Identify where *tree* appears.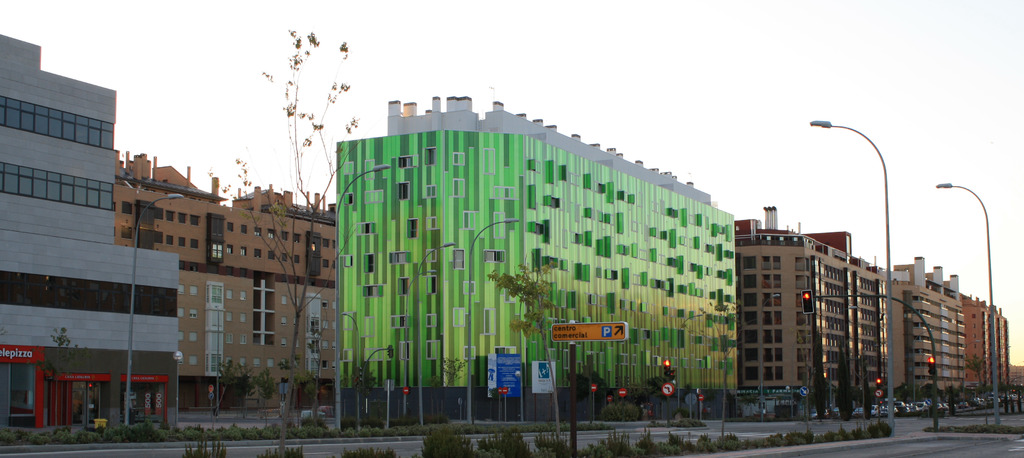
Appears at region(483, 259, 572, 447).
